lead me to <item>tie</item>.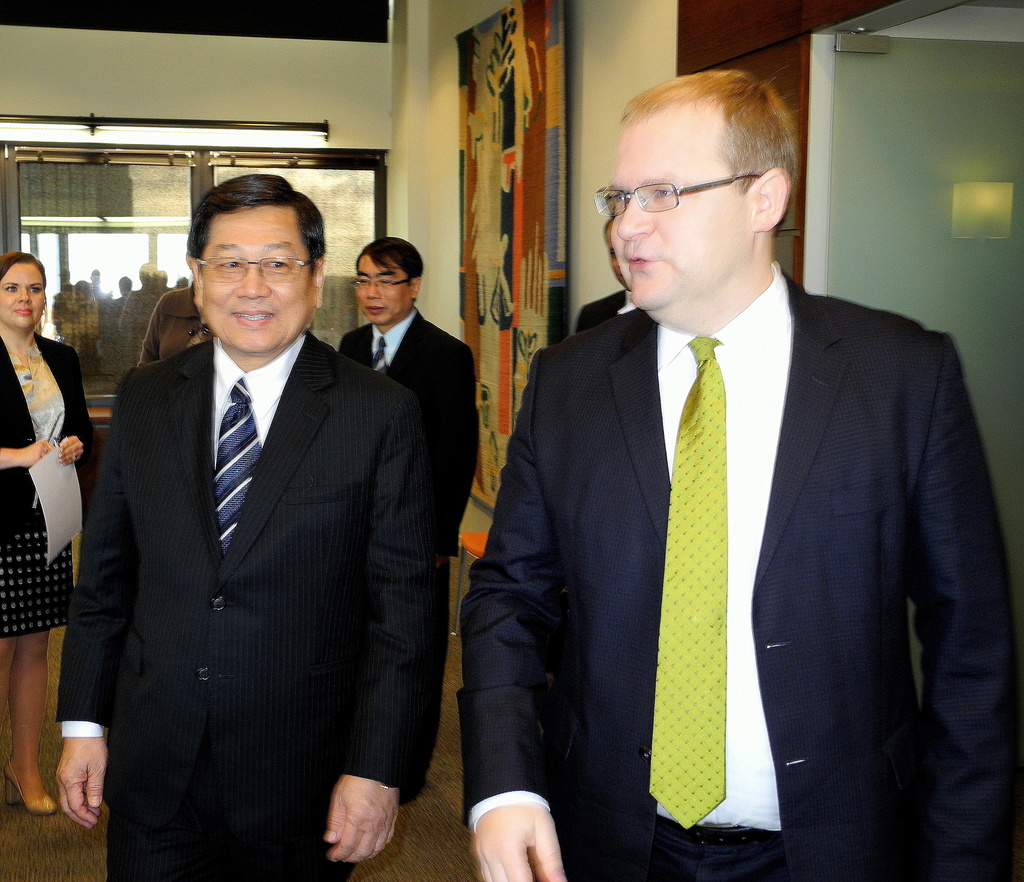
Lead to bbox=[648, 336, 727, 830].
